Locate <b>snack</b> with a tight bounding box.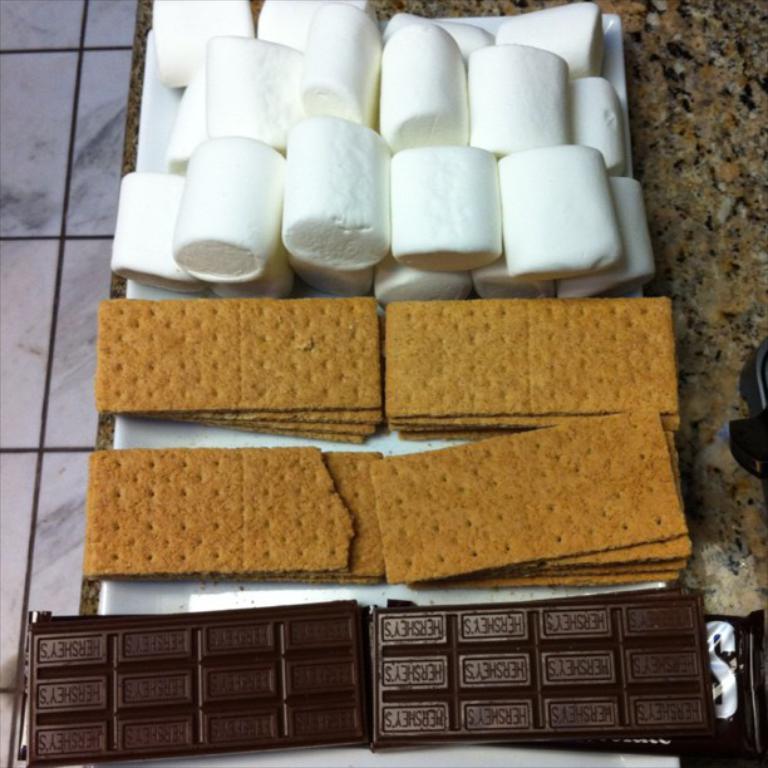
select_region(381, 297, 527, 420).
